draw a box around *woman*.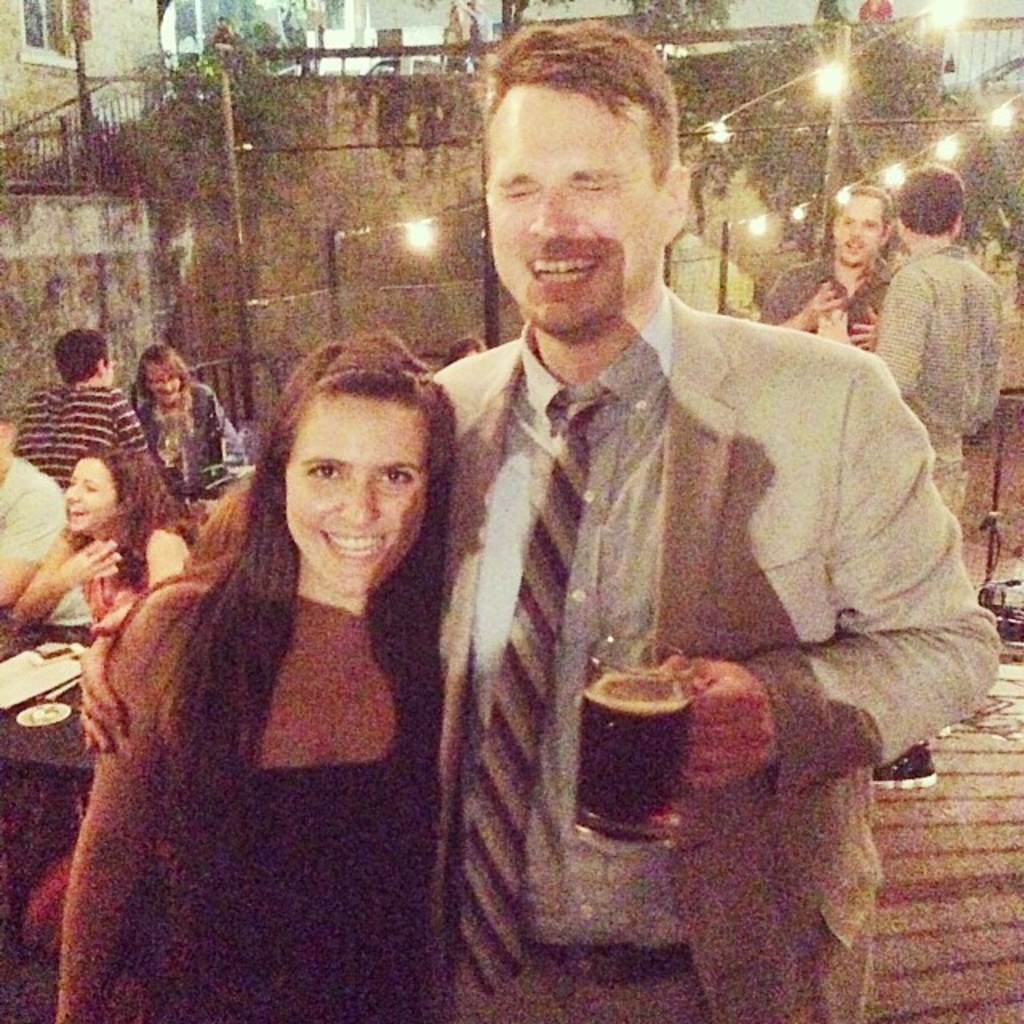
crop(13, 442, 194, 630).
